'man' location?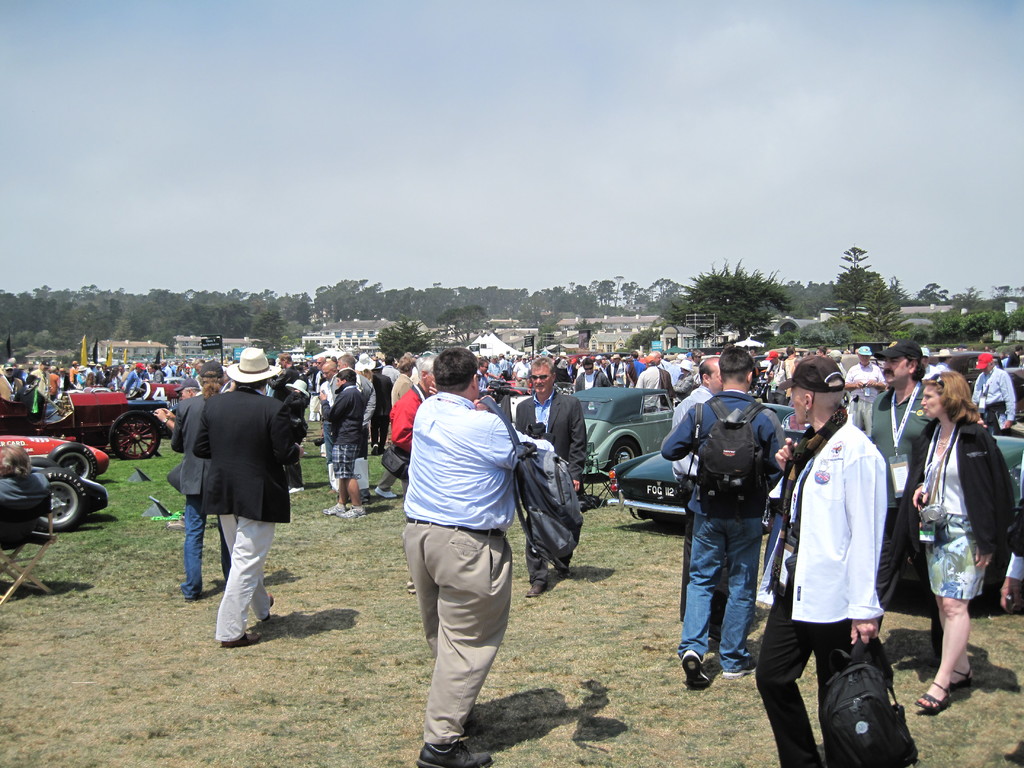
(0,360,24,408)
